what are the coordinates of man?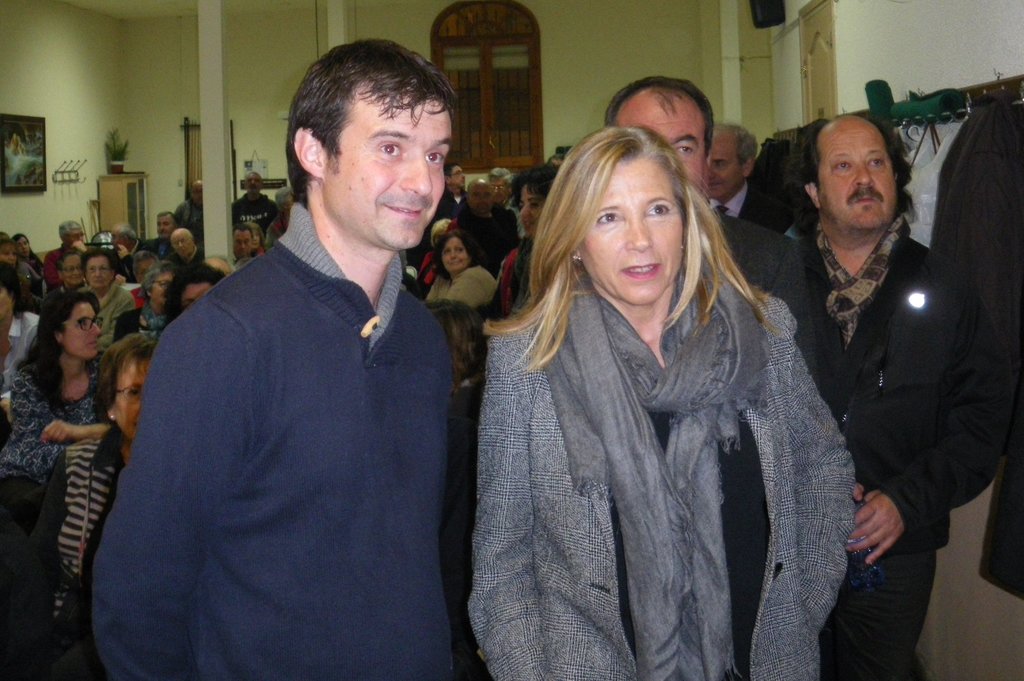
[x1=80, y1=22, x2=502, y2=668].
